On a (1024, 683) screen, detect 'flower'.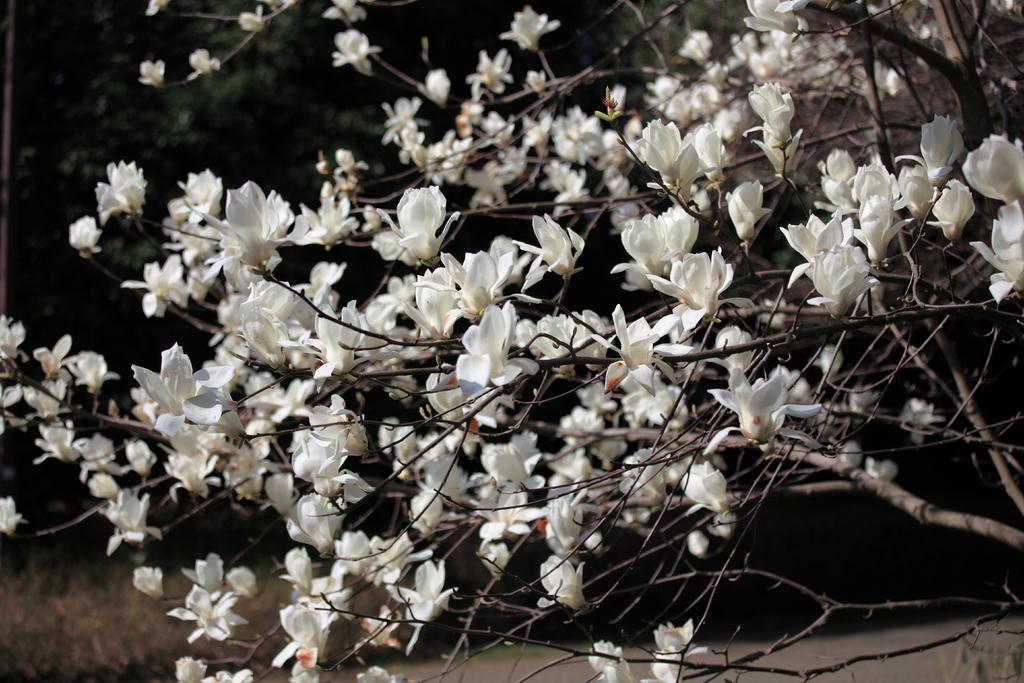
locate(468, 441, 547, 497).
